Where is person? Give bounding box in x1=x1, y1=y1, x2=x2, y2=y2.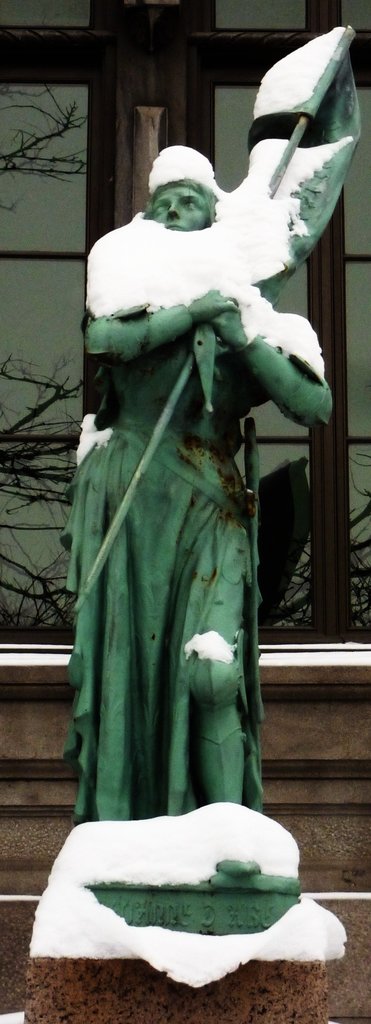
x1=61, y1=147, x2=329, y2=825.
